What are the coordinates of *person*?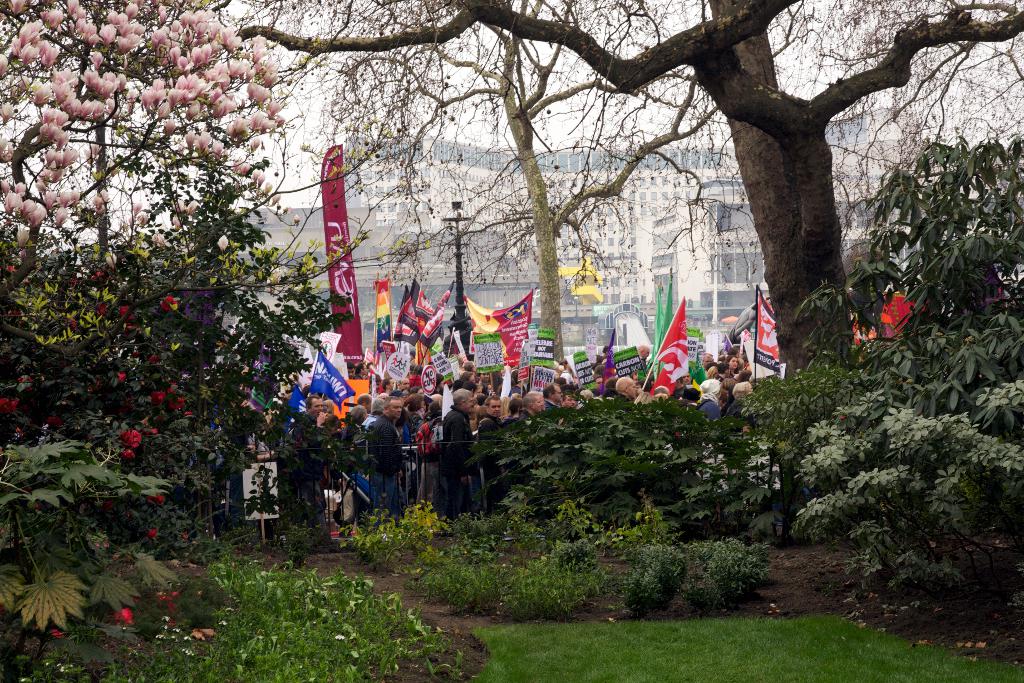
[x1=543, y1=388, x2=566, y2=414].
